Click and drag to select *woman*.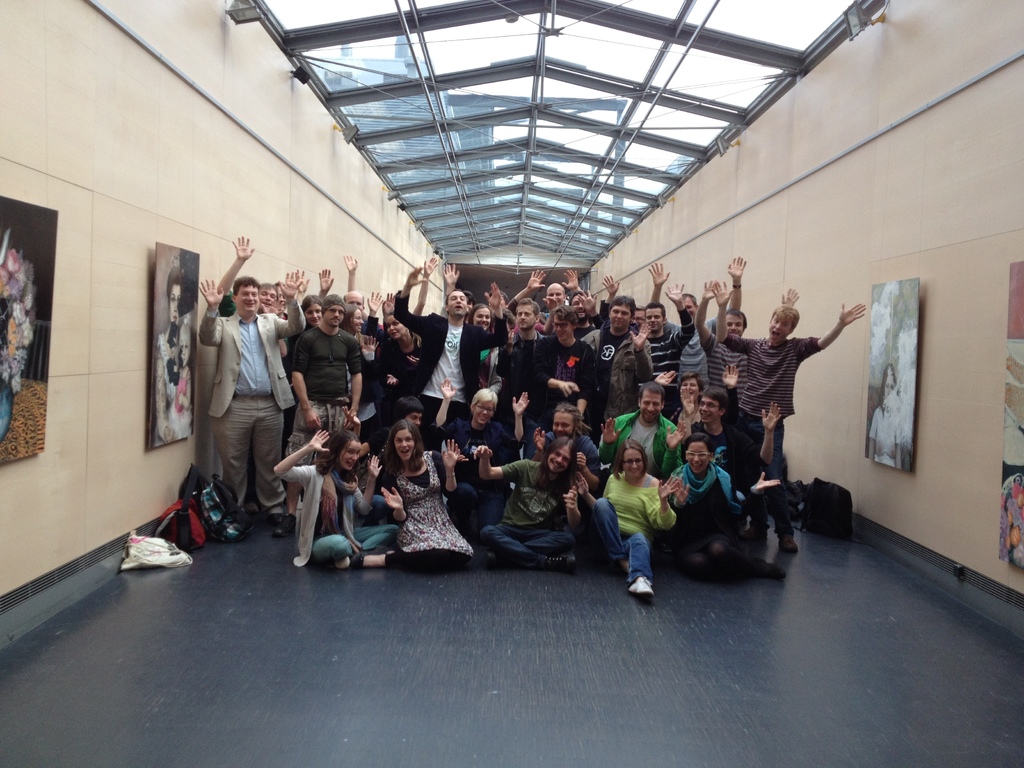
Selection: bbox=(271, 425, 402, 573).
